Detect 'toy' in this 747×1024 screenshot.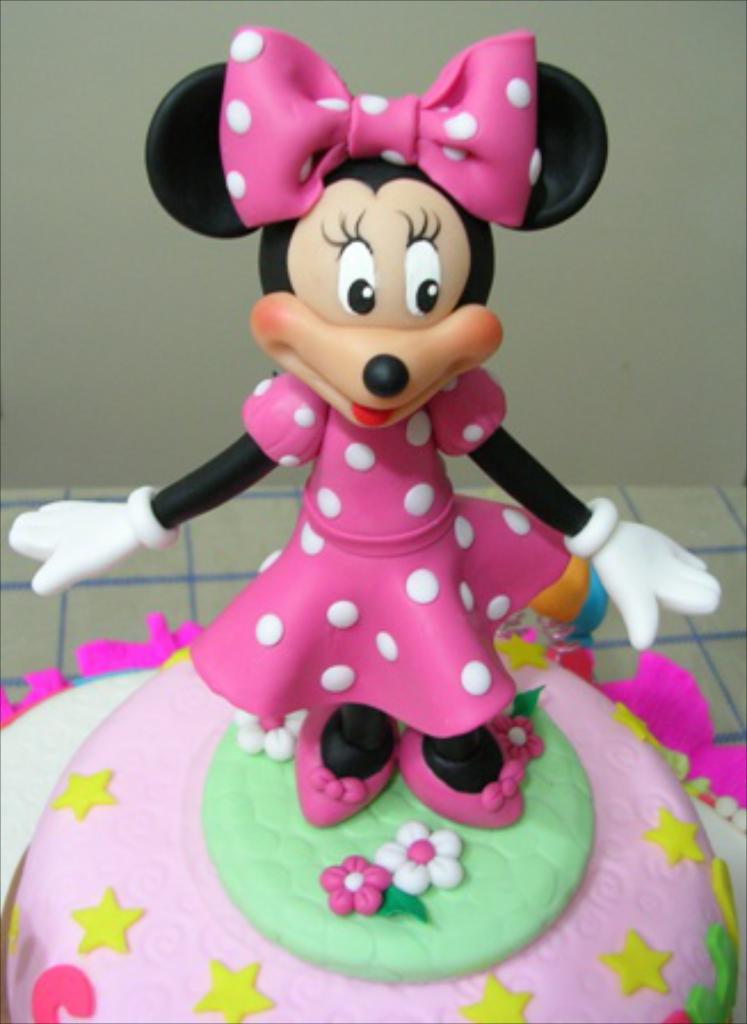
Detection: Rect(0, 608, 745, 1022).
